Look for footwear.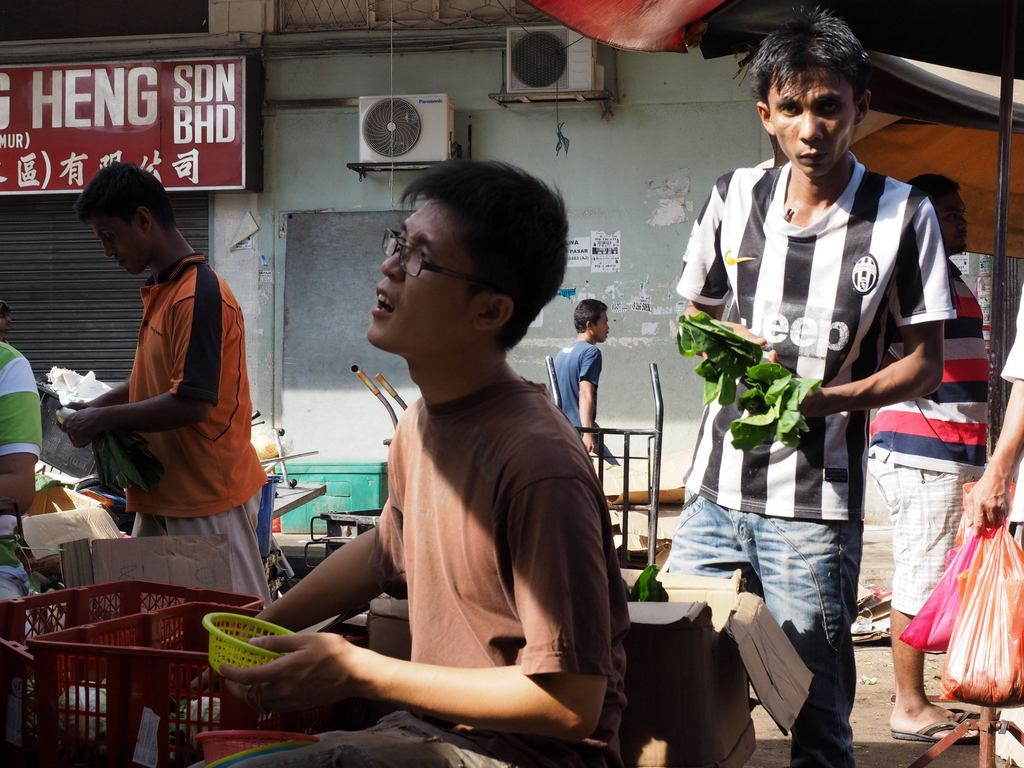
Found: left=954, top=701, right=982, bottom=719.
